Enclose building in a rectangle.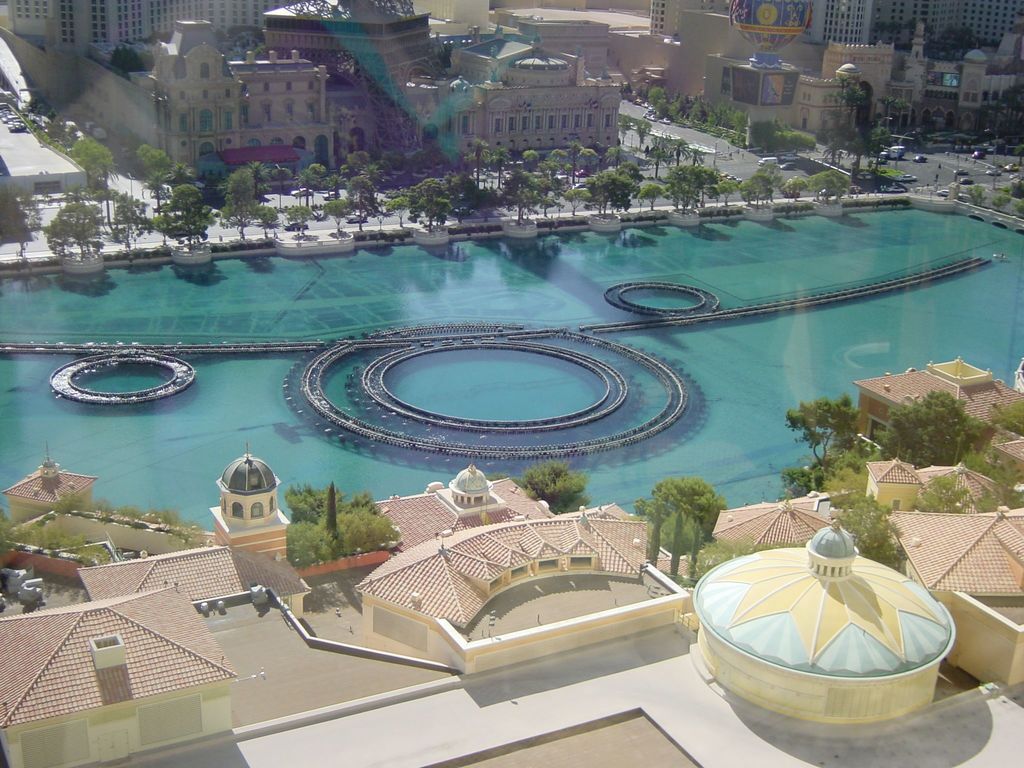
select_region(134, 0, 626, 179).
